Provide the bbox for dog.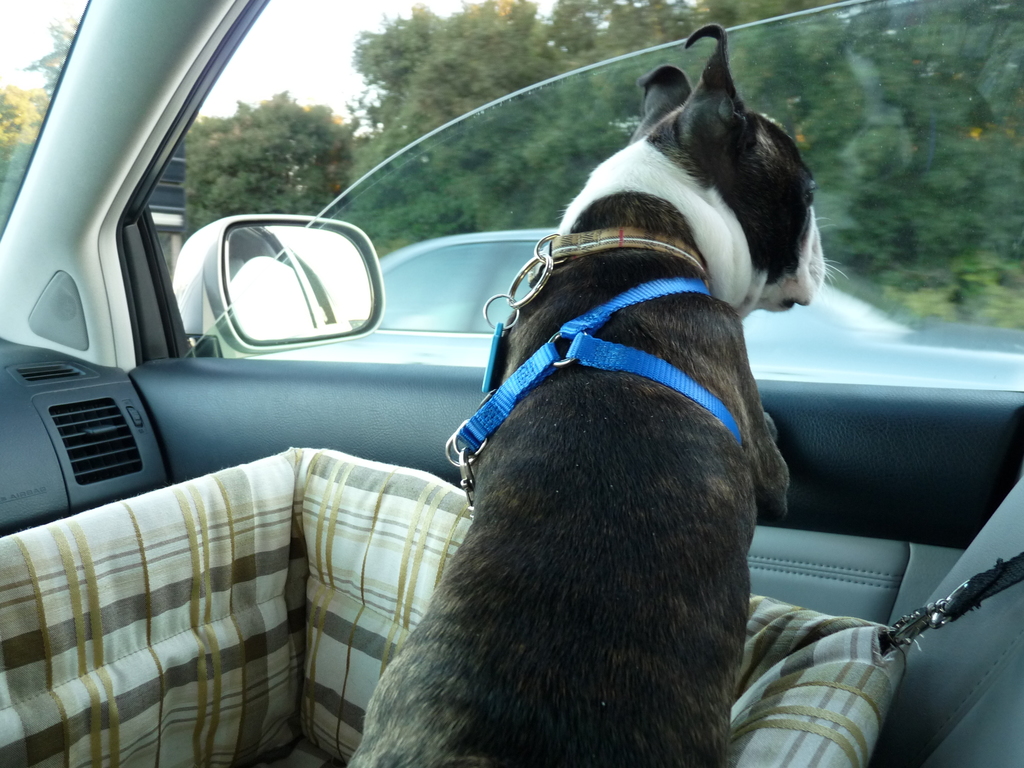
(x1=349, y1=23, x2=849, y2=767).
